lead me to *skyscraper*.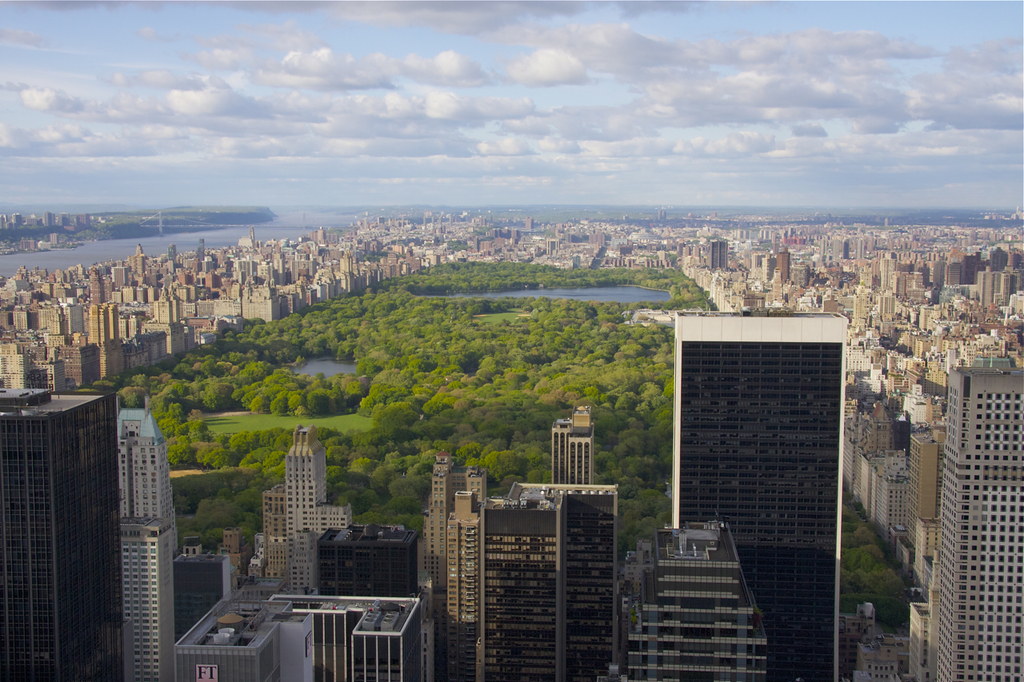
Lead to left=112, top=405, right=182, bottom=681.
